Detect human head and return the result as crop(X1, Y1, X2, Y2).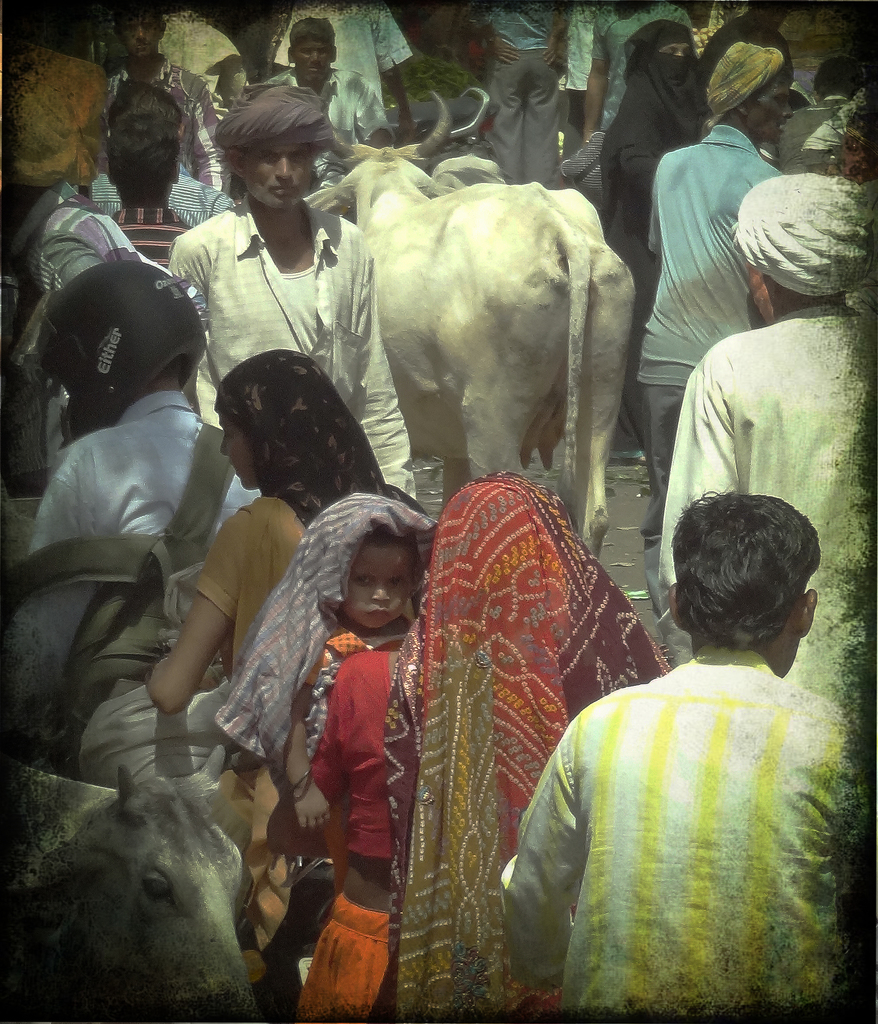
crop(626, 17, 694, 100).
